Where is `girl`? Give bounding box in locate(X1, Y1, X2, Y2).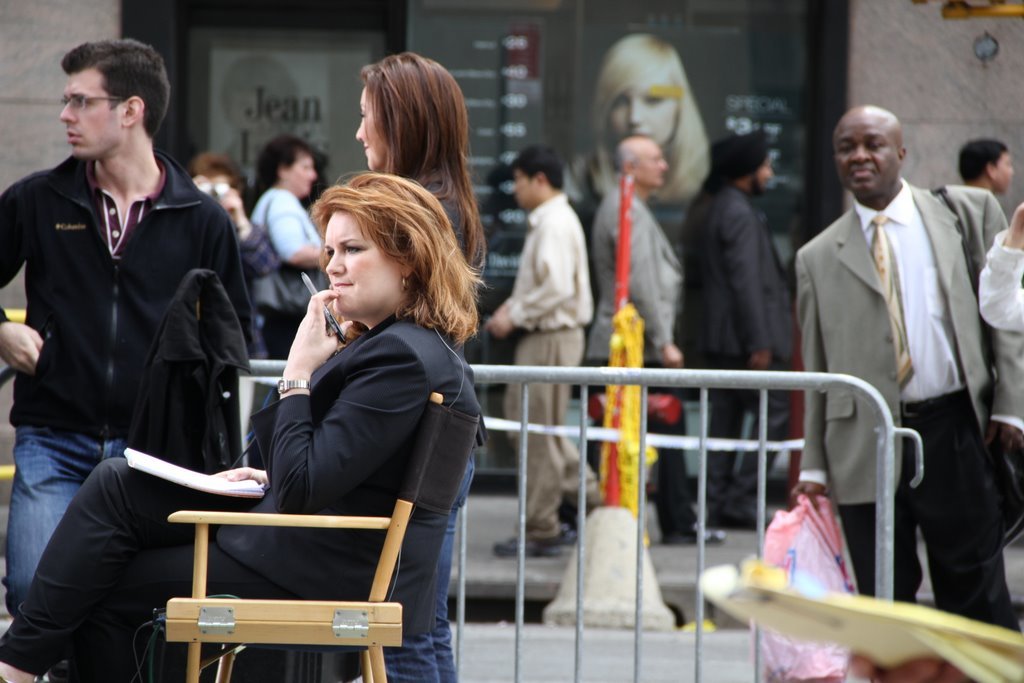
locate(357, 53, 485, 682).
